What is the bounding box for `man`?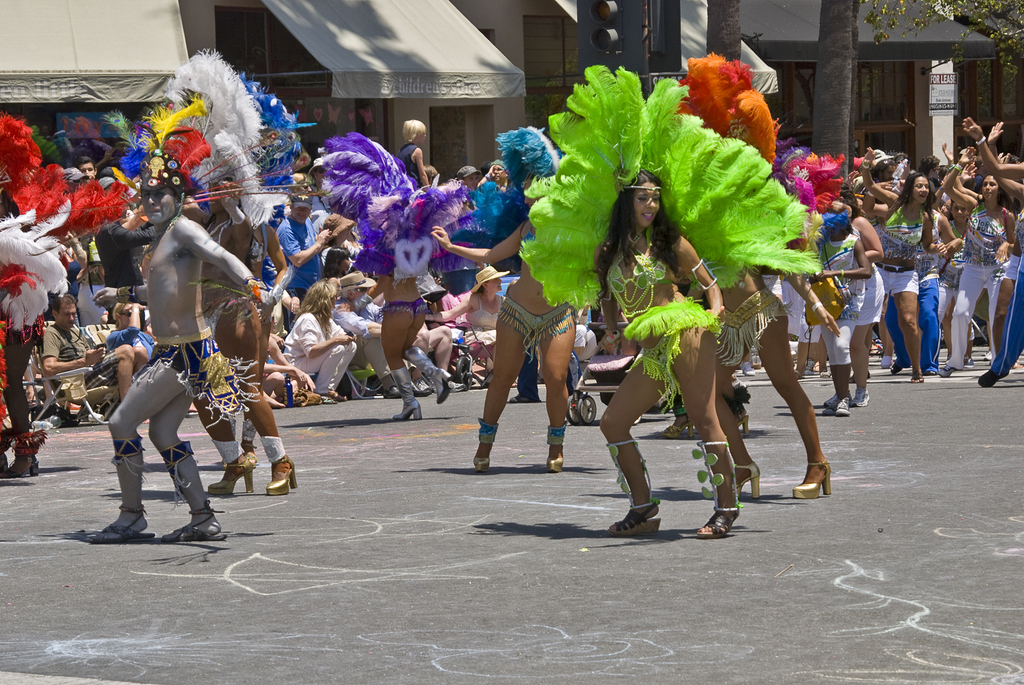
bbox=[473, 162, 507, 193].
